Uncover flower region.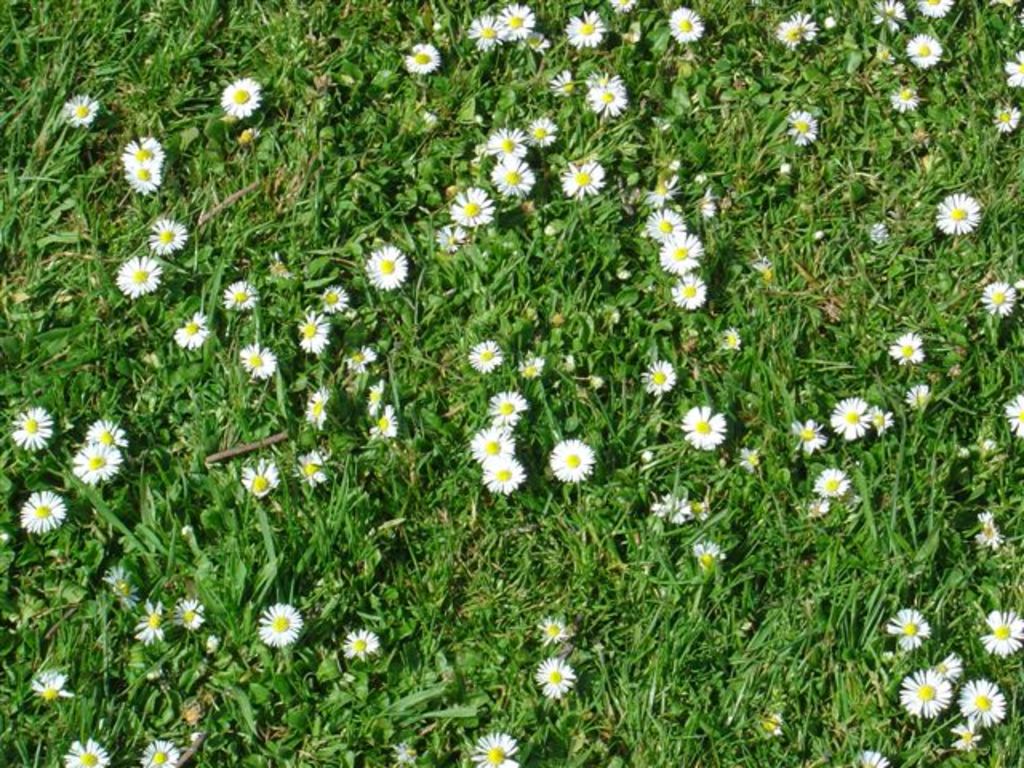
Uncovered: box=[906, 387, 933, 410].
